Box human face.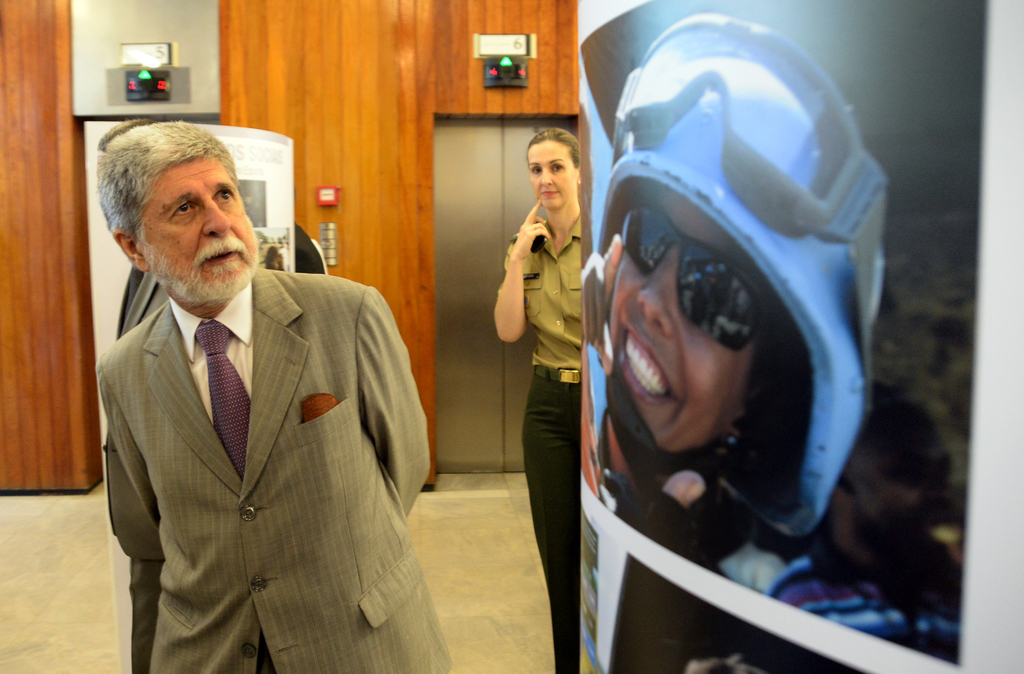
bbox=[528, 140, 576, 212].
